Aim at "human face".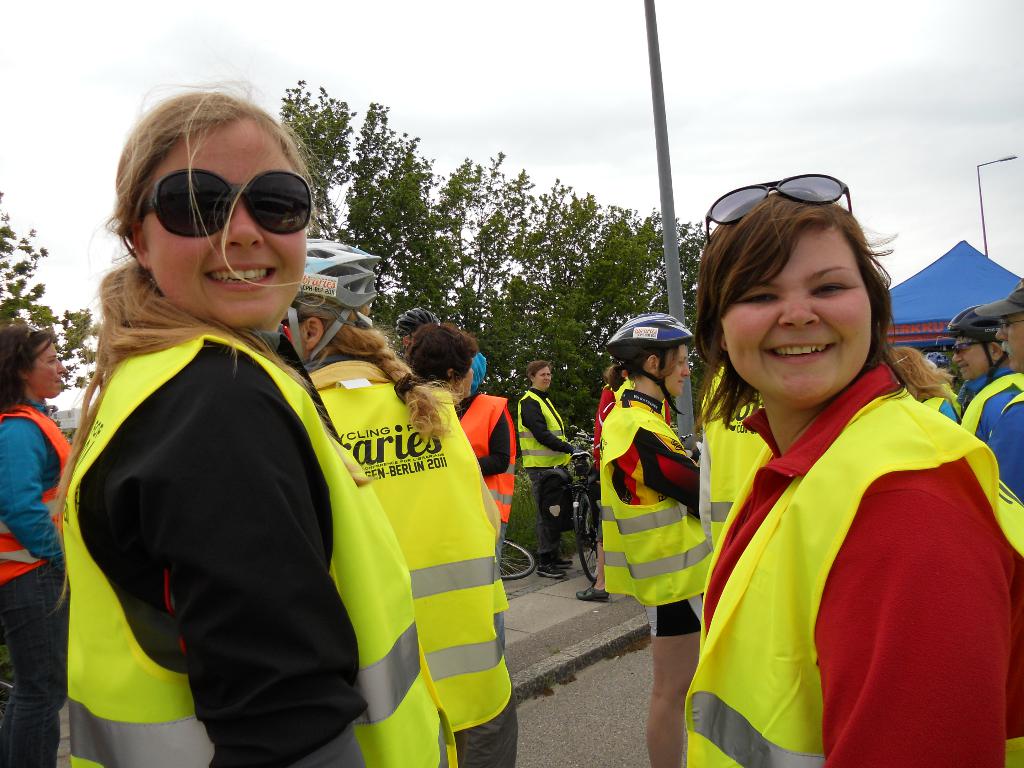
Aimed at box(949, 339, 991, 382).
